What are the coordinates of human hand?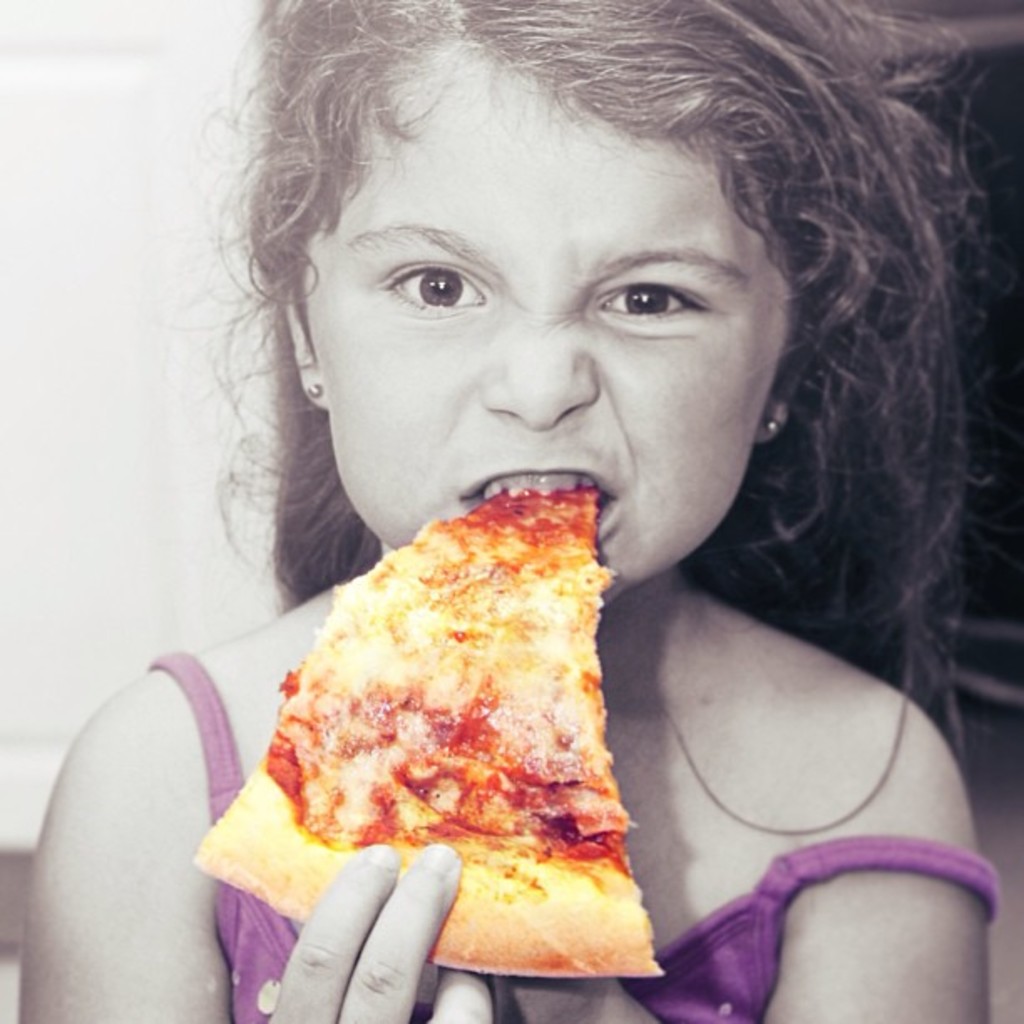
detection(490, 970, 629, 1022).
